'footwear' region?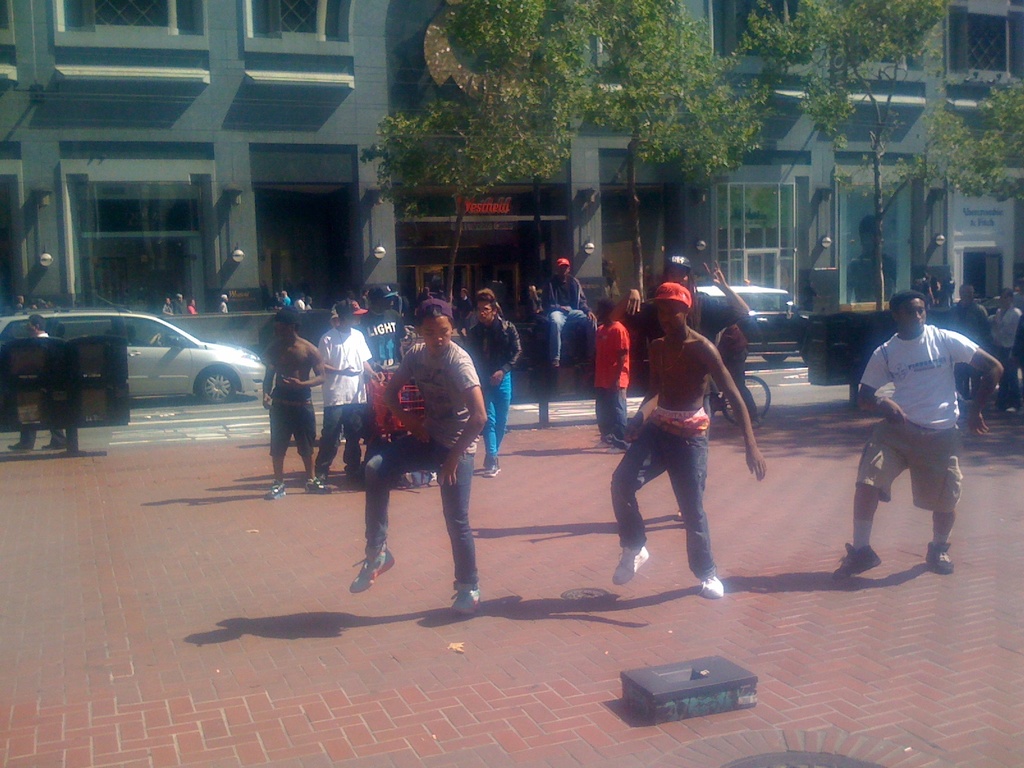
x1=268 y1=481 x2=286 y2=499
